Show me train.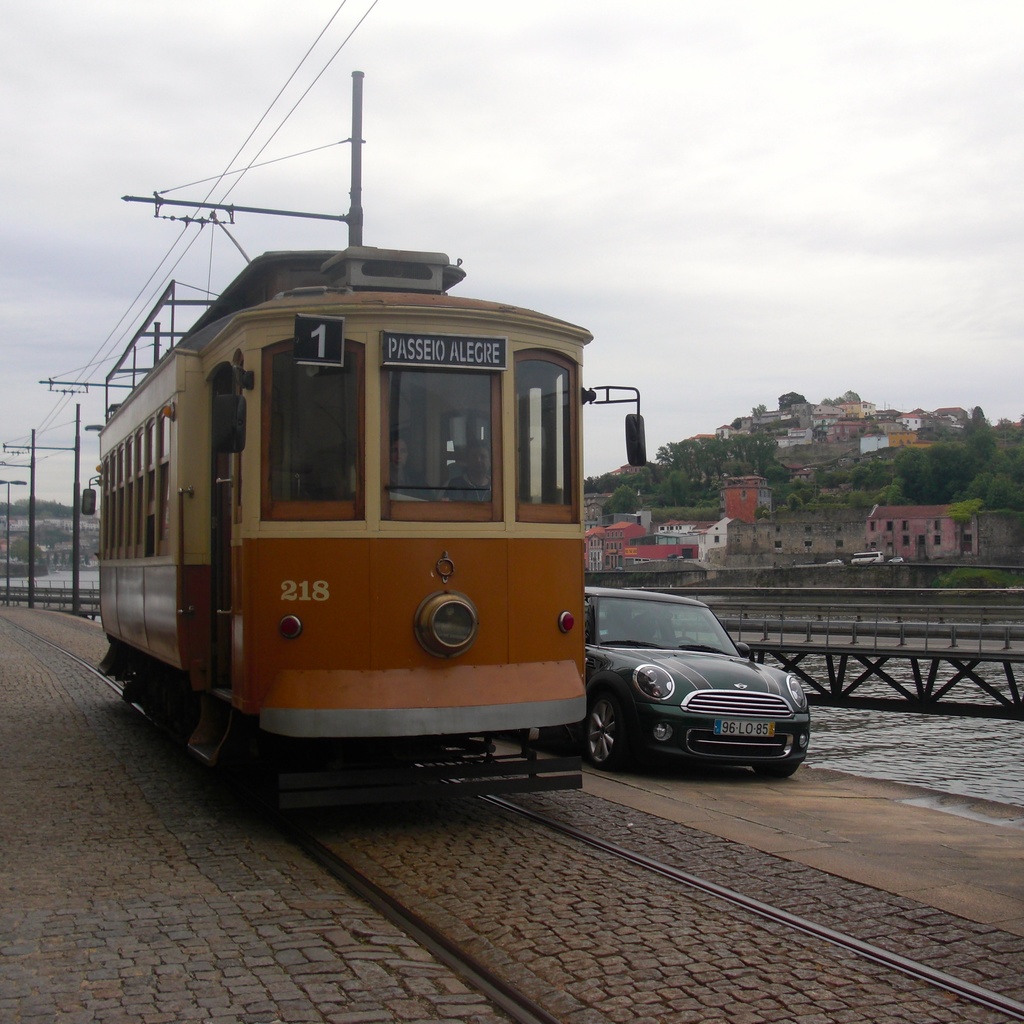
train is here: left=90, top=239, right=646, bottom=813.
